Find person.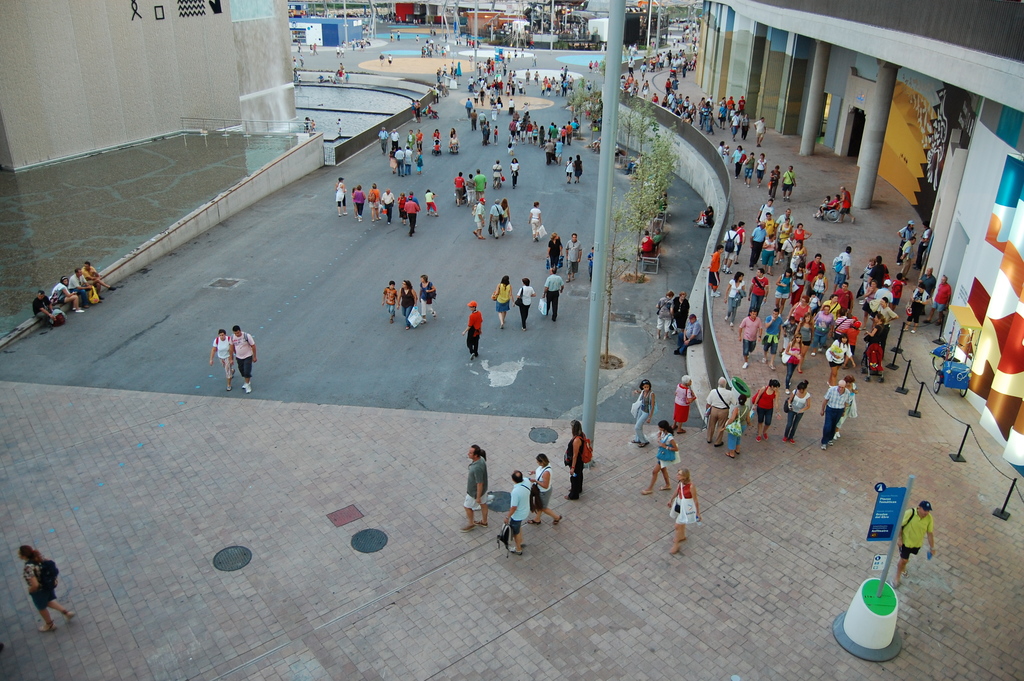
(x1=545, y1=231, x2=566, y2=270).
